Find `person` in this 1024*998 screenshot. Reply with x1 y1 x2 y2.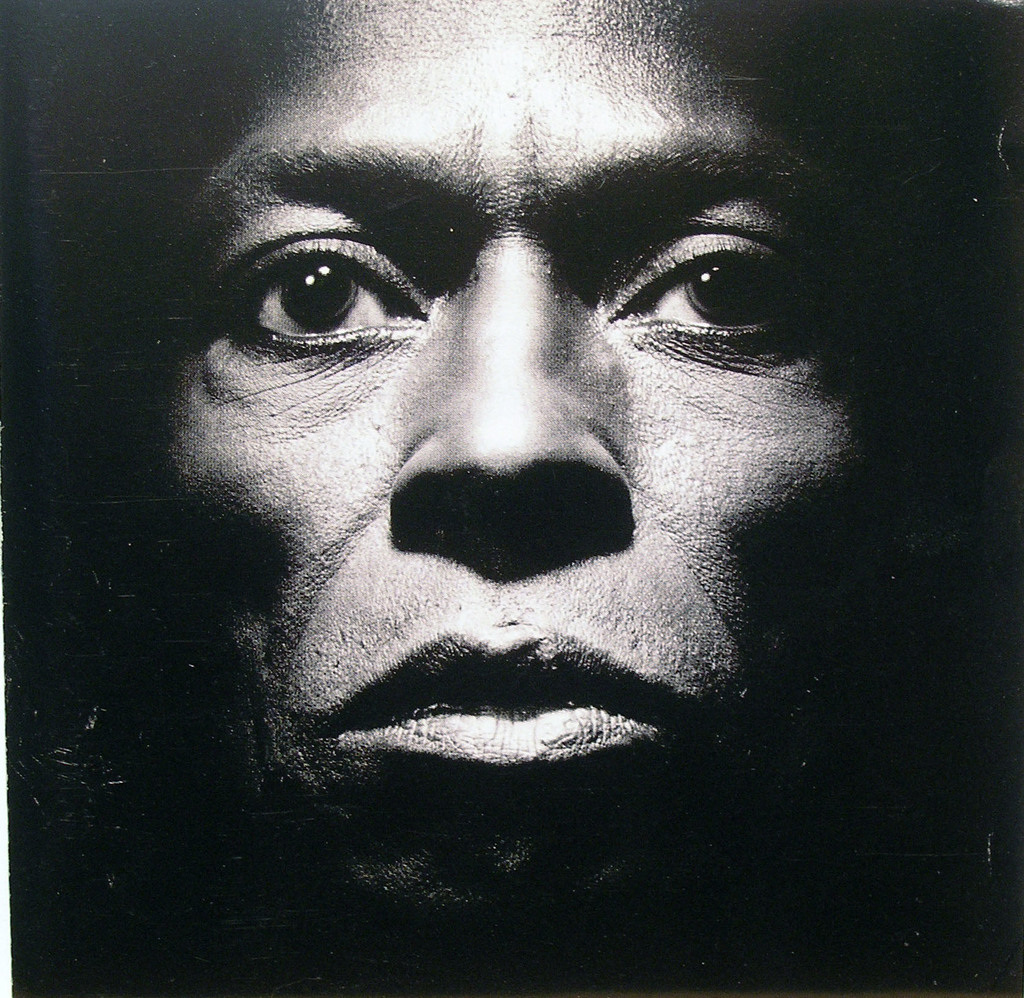
45 0 984 897.
